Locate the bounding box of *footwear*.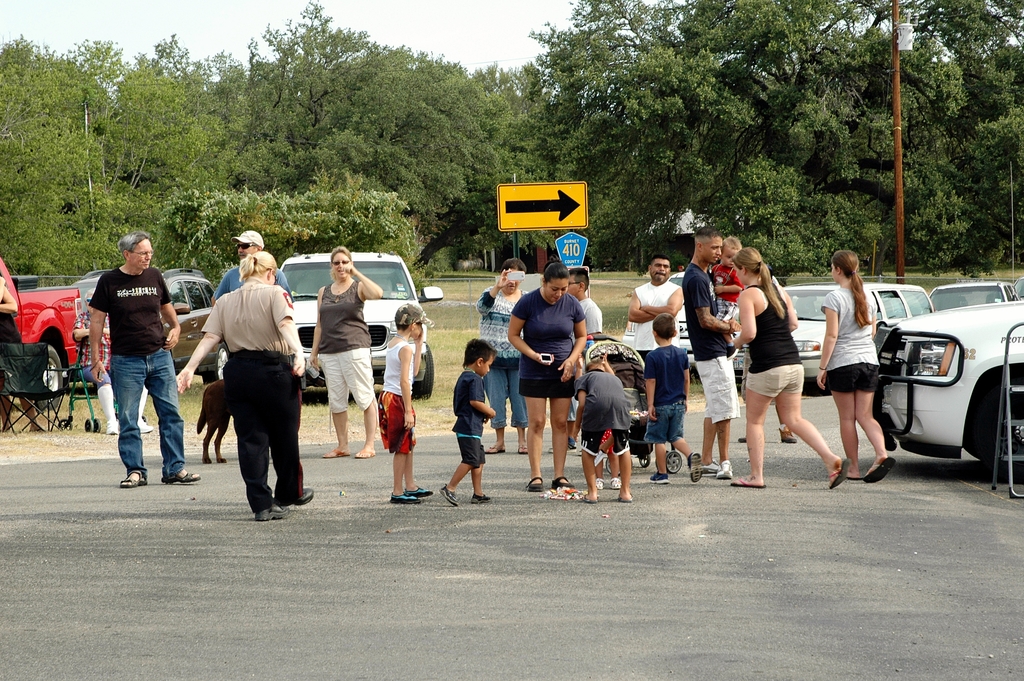
Bounding box: left=829, top=461, right=851, bottom=488.
